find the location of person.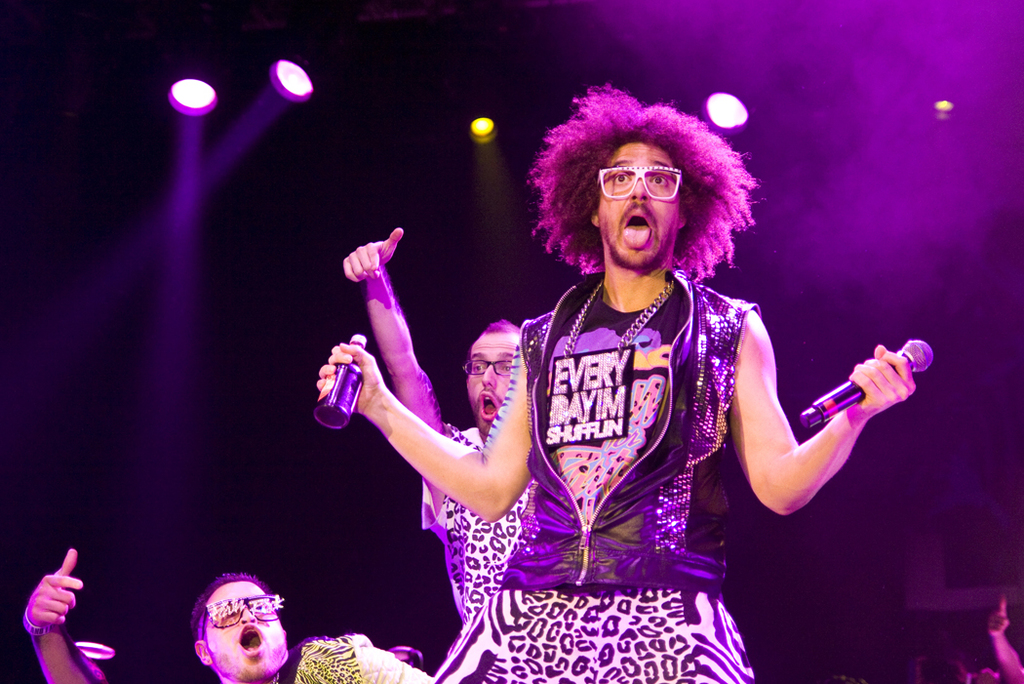
Location: 340,226,519,617.
